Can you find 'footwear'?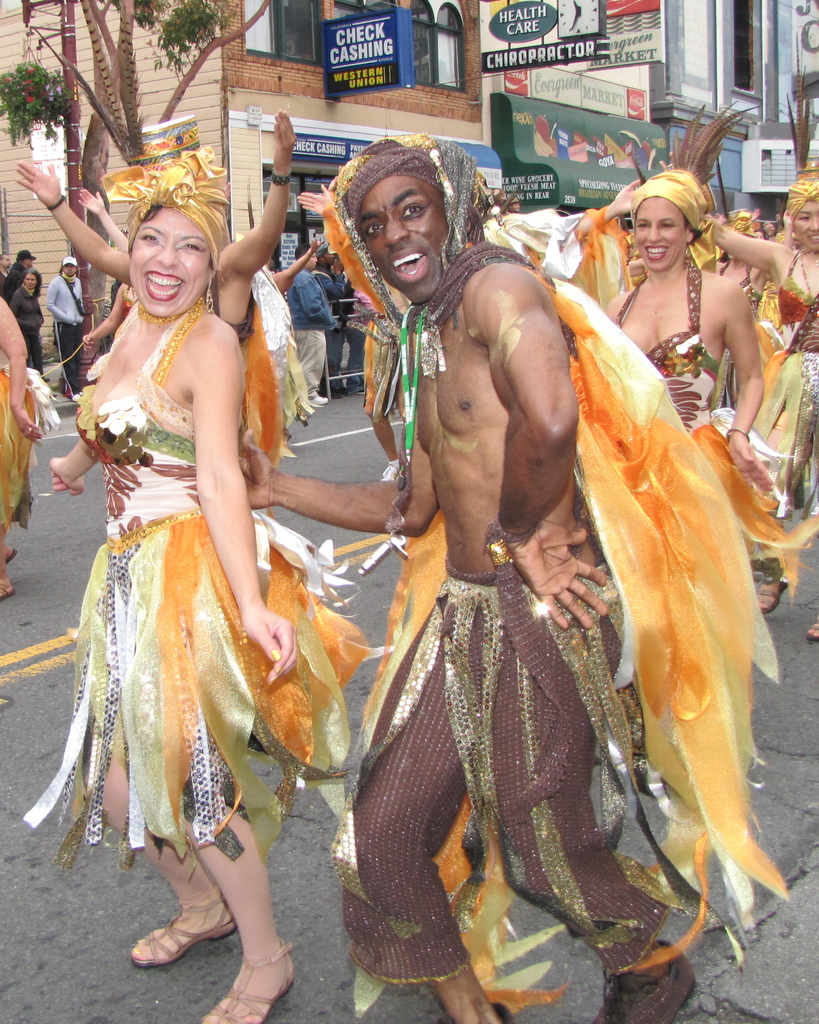
Yes, bounding box: bbox=[0, 581, 25, 600].
